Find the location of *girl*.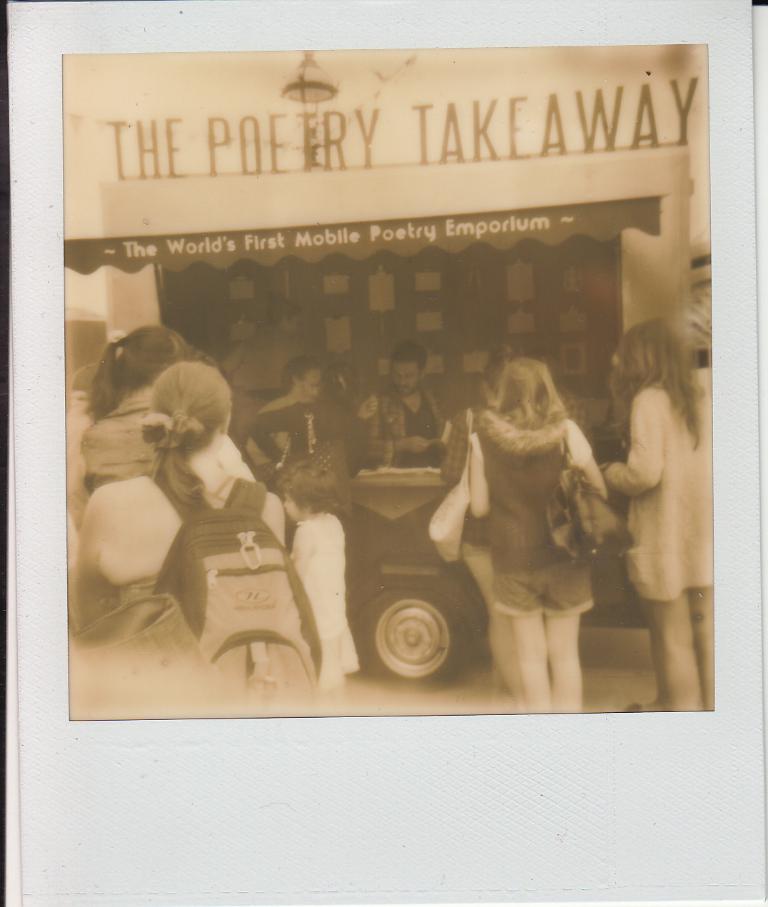
Location: {"left": 71, "top": 360, "right": 290, "bottom": 641}.
